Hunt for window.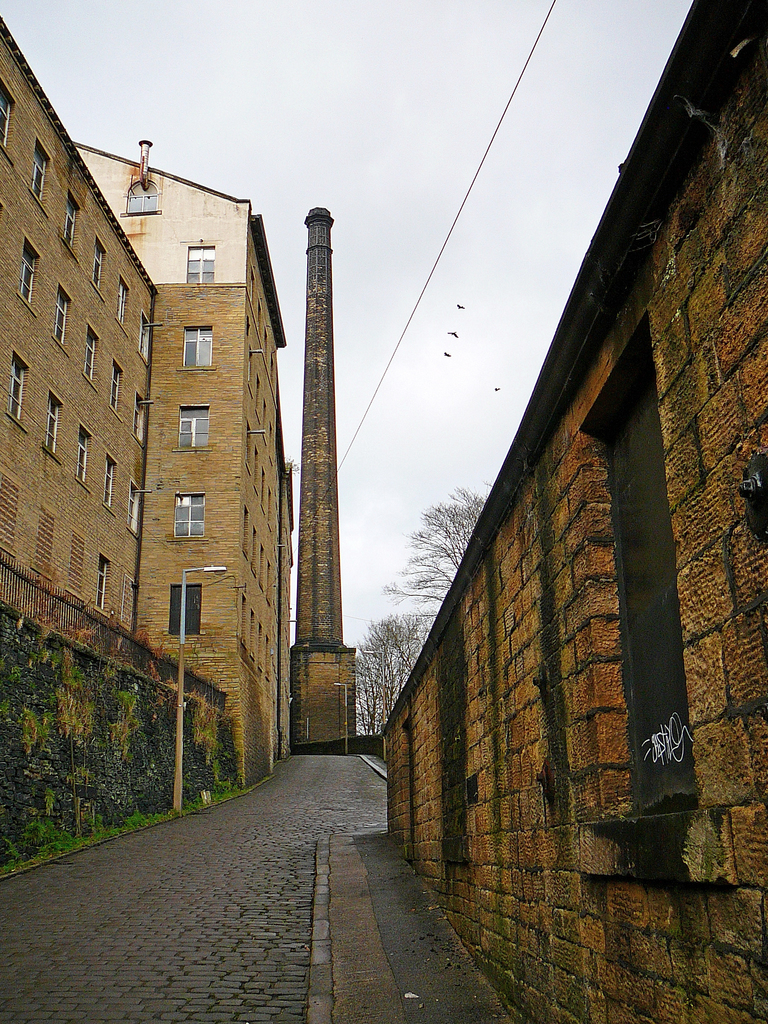
Hunted down at [left=0, top=79, right=15, bottom=150].
